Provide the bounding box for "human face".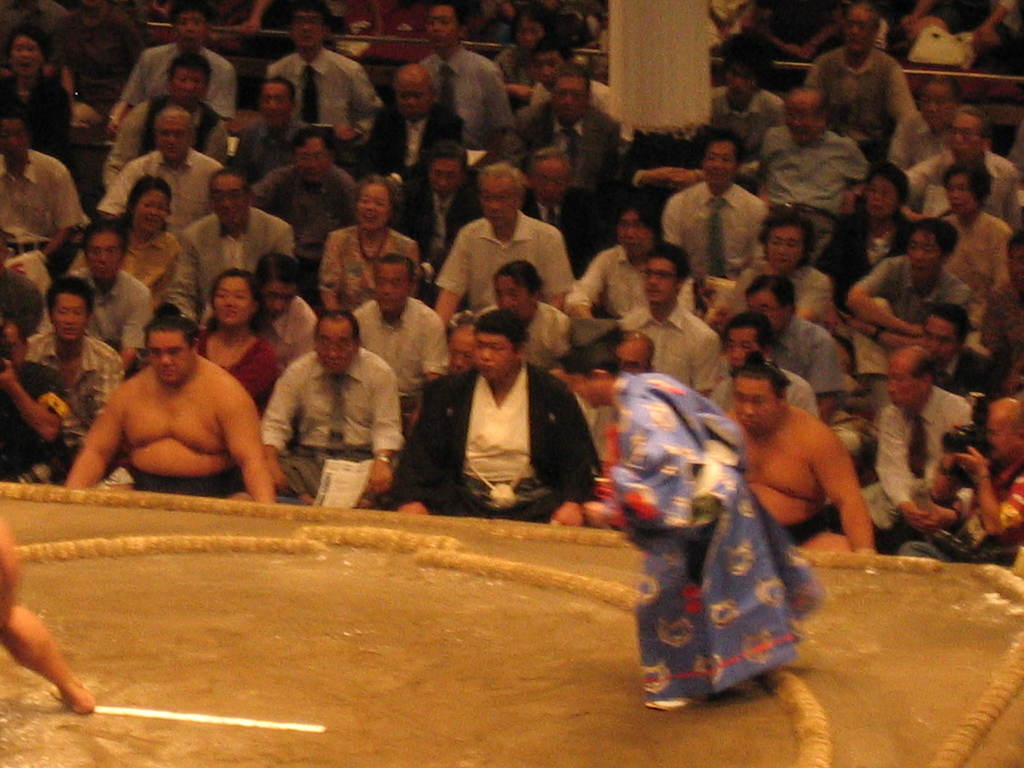
(left=735, top=380, right=783, bottom=436).
